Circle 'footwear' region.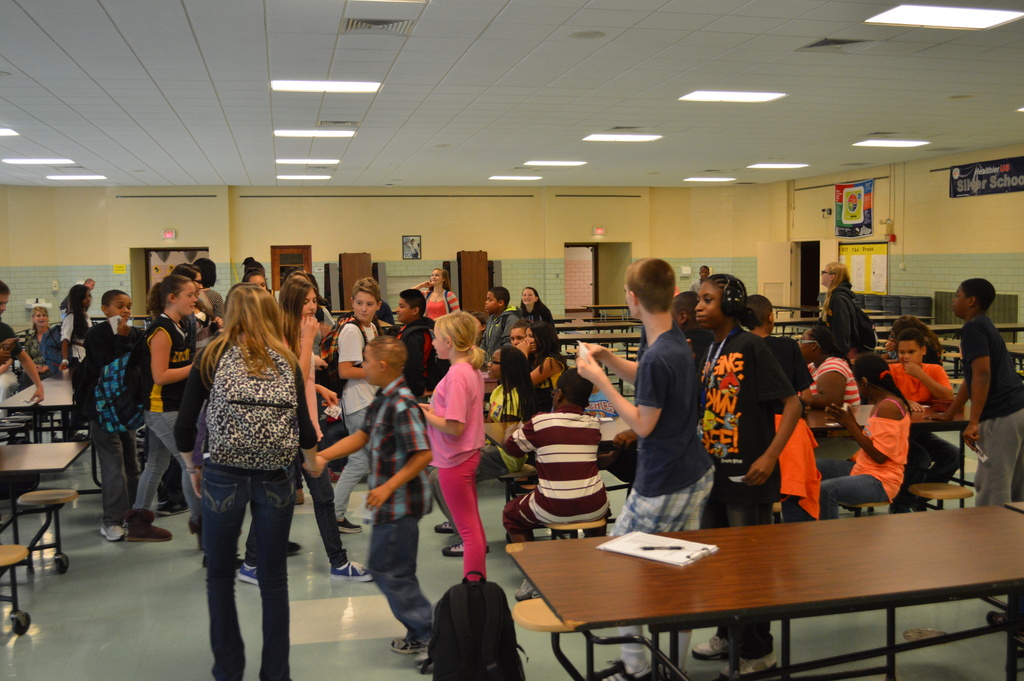
Region: <box>390,643,422,657</box>.
